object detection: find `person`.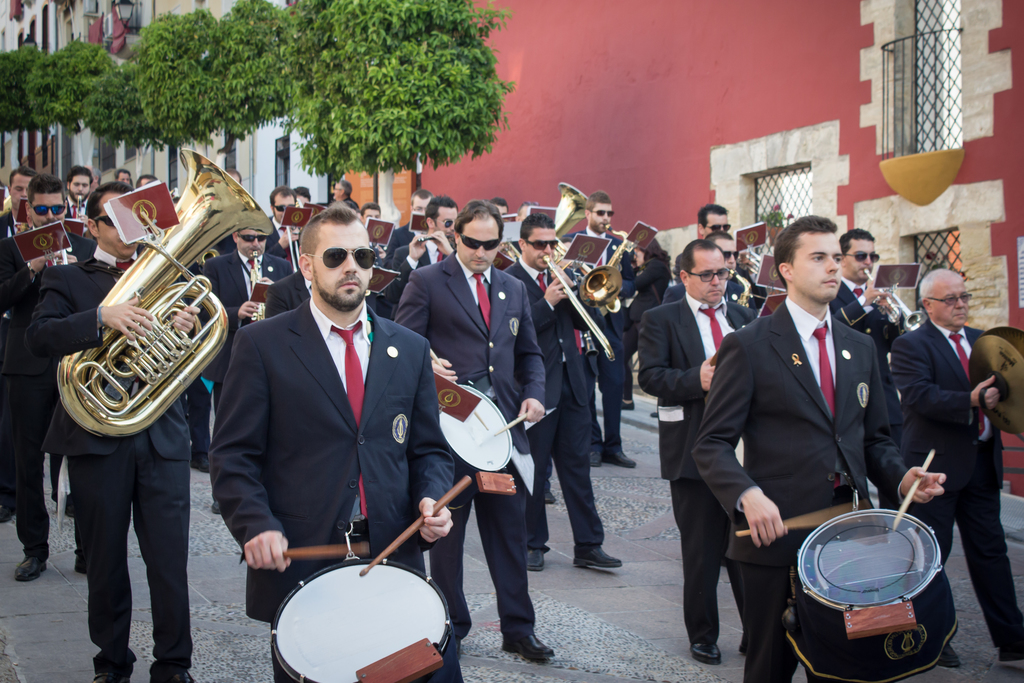
400, 210, 544, 661.
